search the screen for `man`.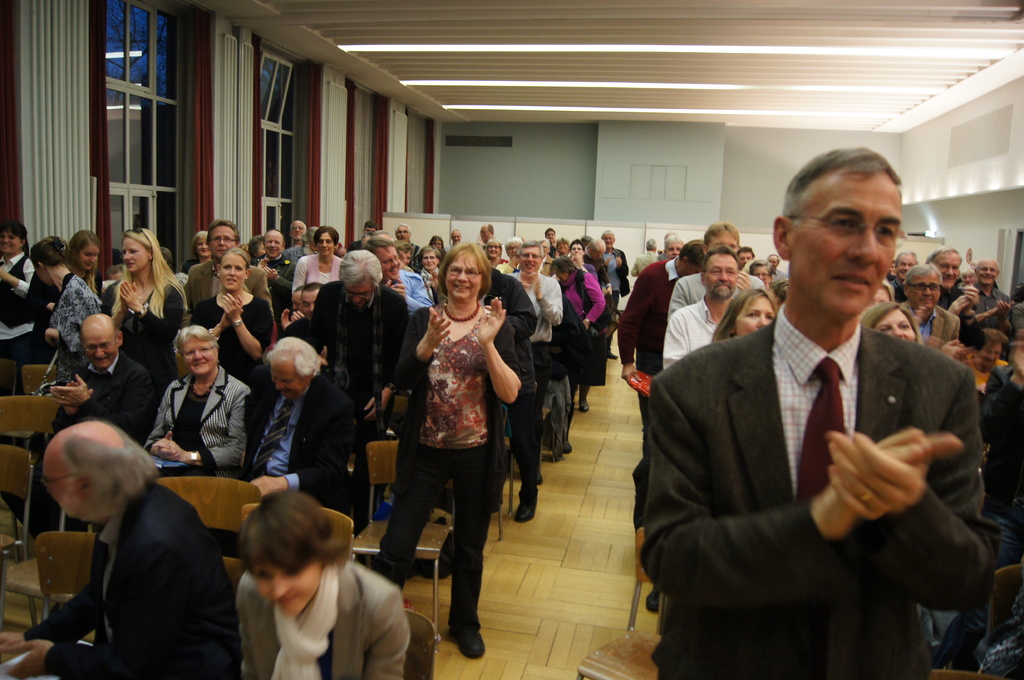
Found at (left=307, top=246, right=406, bottom=496).
